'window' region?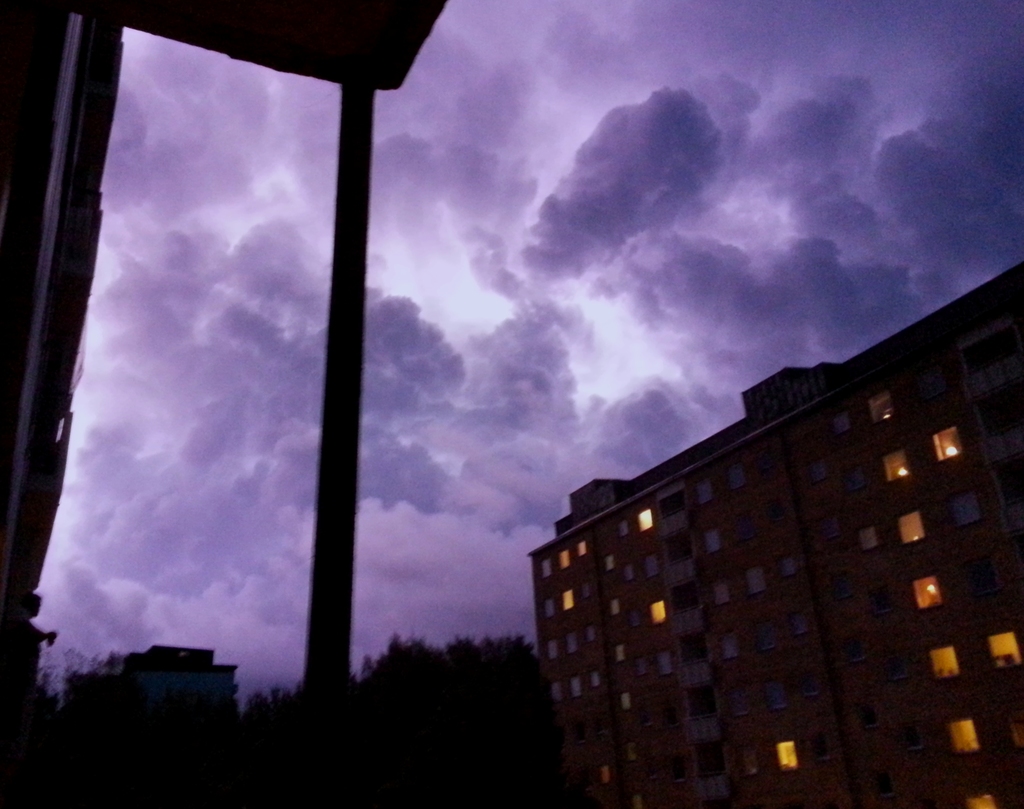
x1=742, y1=563, x2=765, y2=594
